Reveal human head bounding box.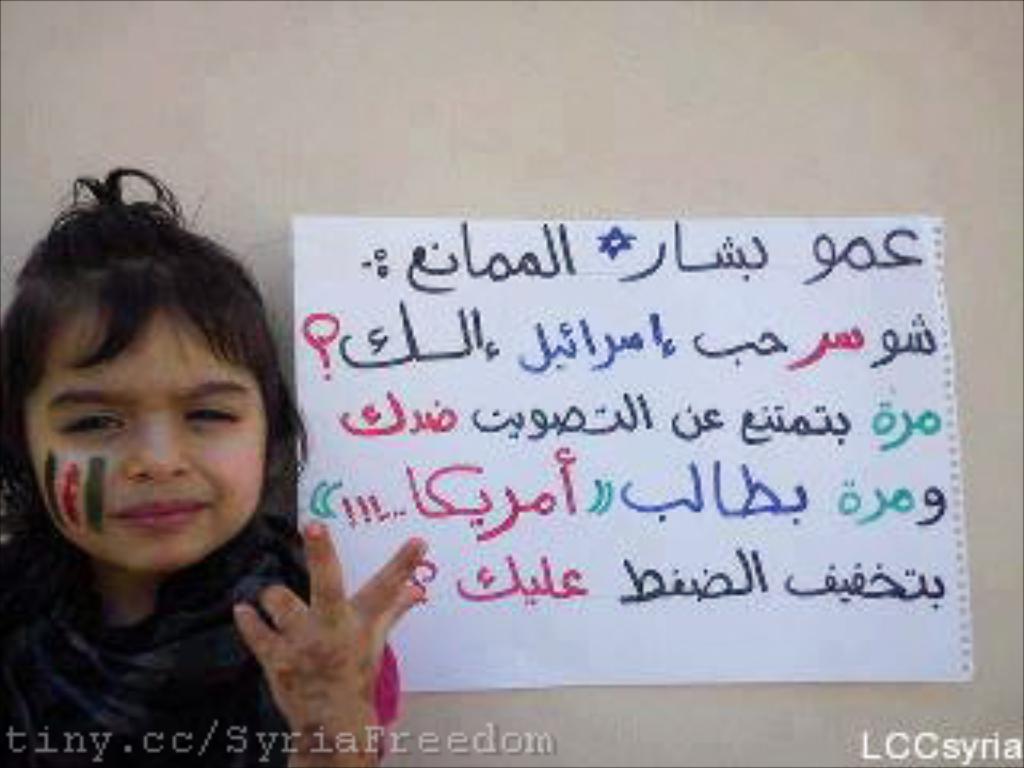
Revealed: {"left": 29, "top": 224, "right": 314, "bottom": 602}.
